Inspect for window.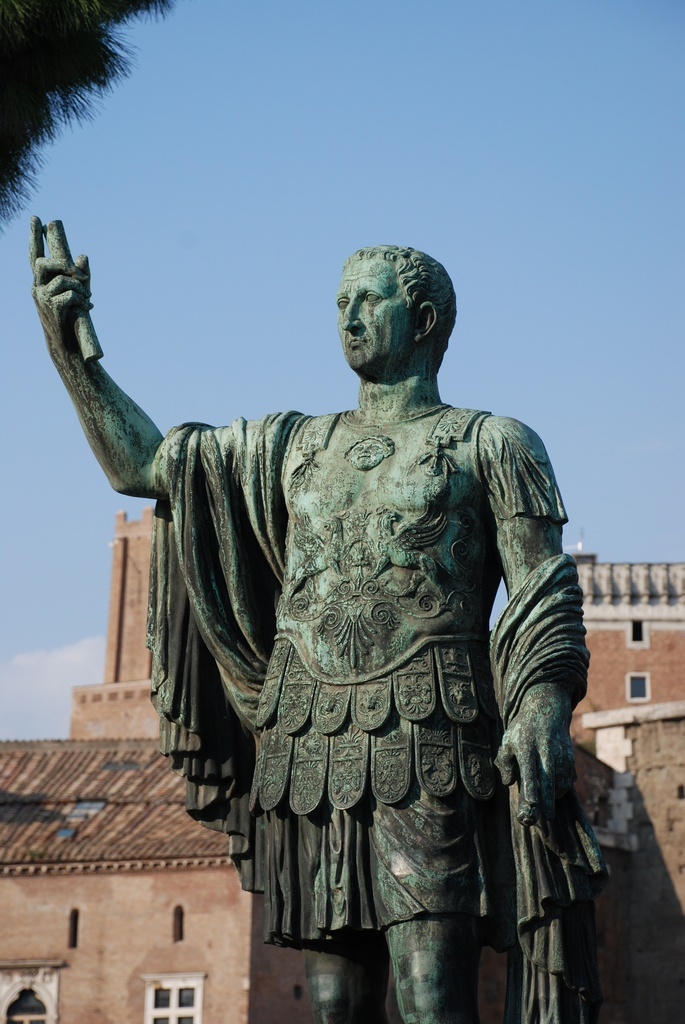
Inspection: Rect(172, 904, 189, 943).
